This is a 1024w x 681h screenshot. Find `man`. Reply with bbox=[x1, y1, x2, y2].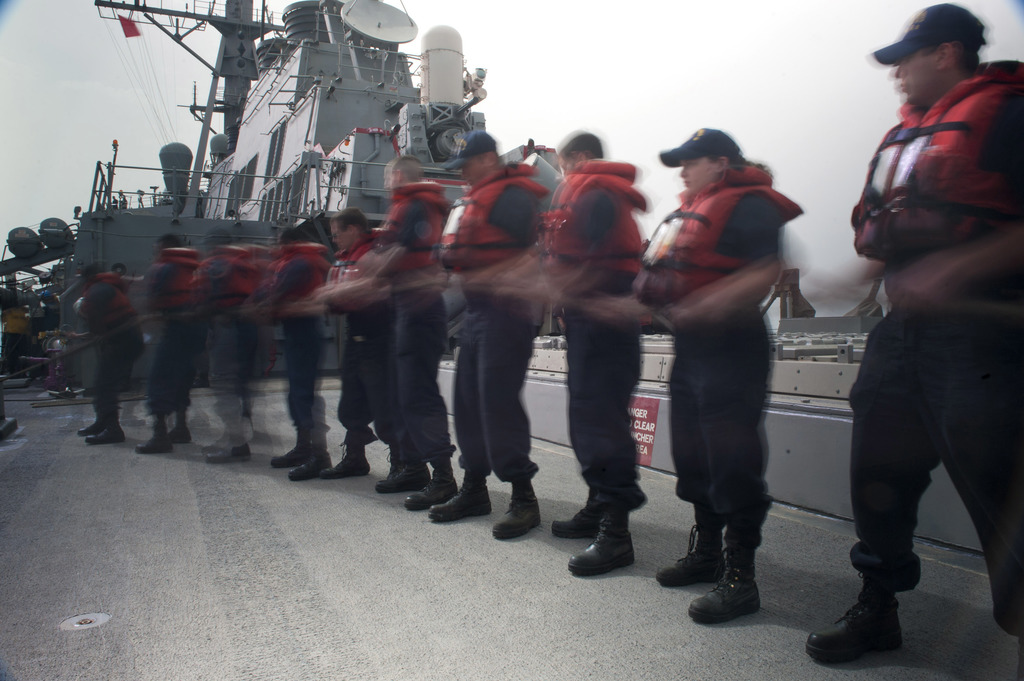
bbox=[822, 6, 1017, 653].
